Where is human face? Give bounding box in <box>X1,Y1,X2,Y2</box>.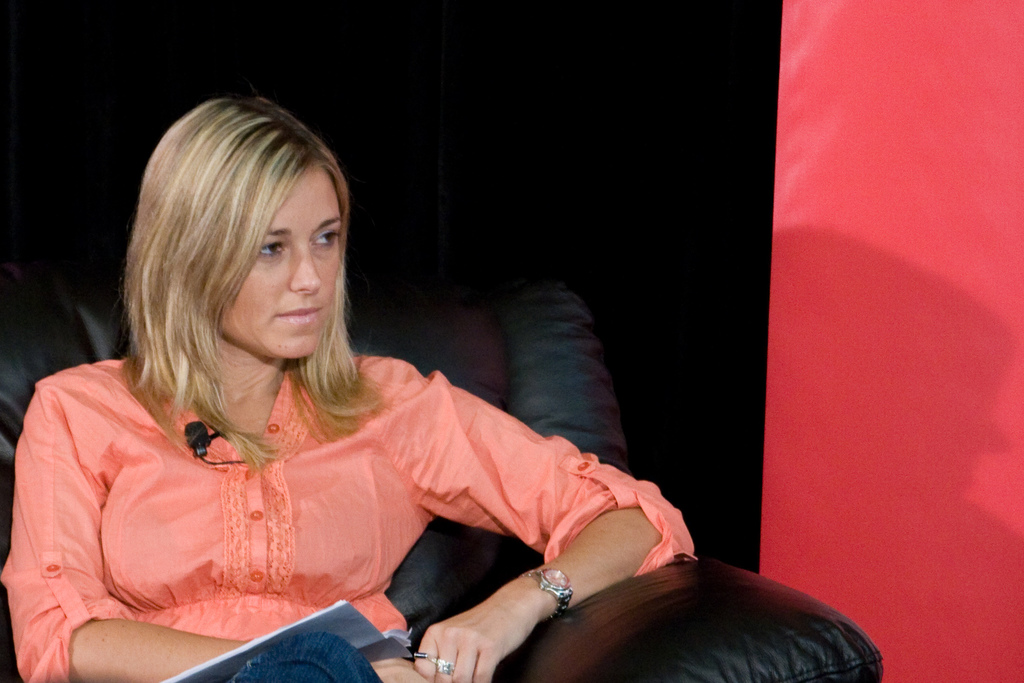
<box>217,161,336,363</box>.
